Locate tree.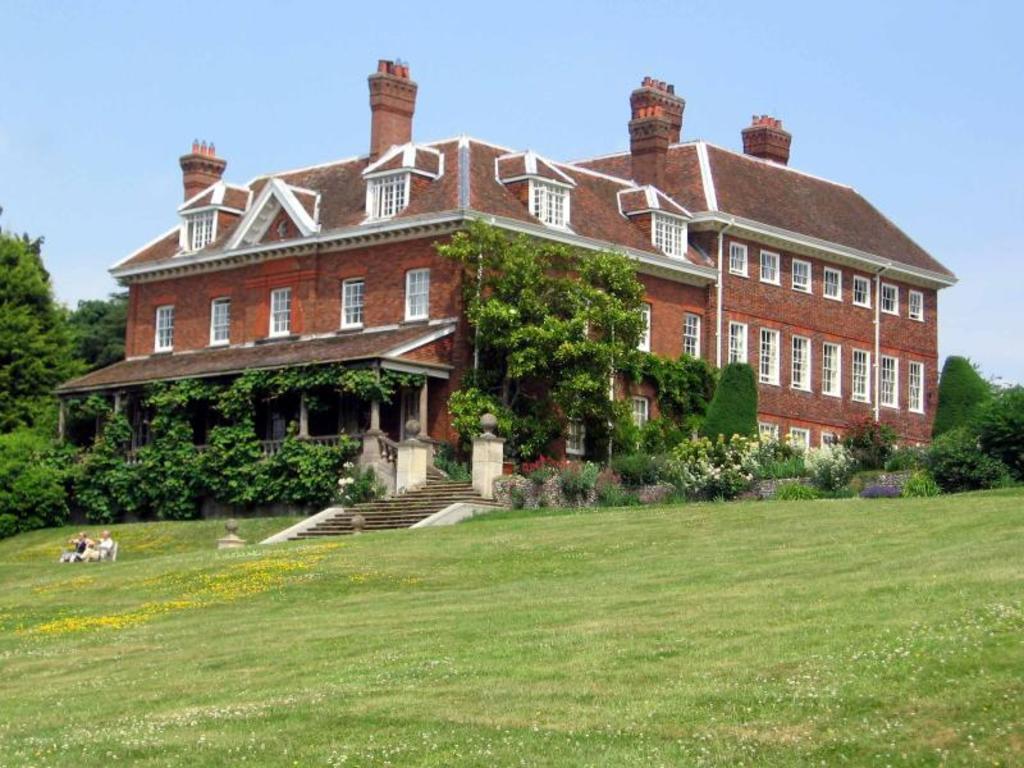
Bounding box: (left=692, top=358, right=760, bottom=454).
